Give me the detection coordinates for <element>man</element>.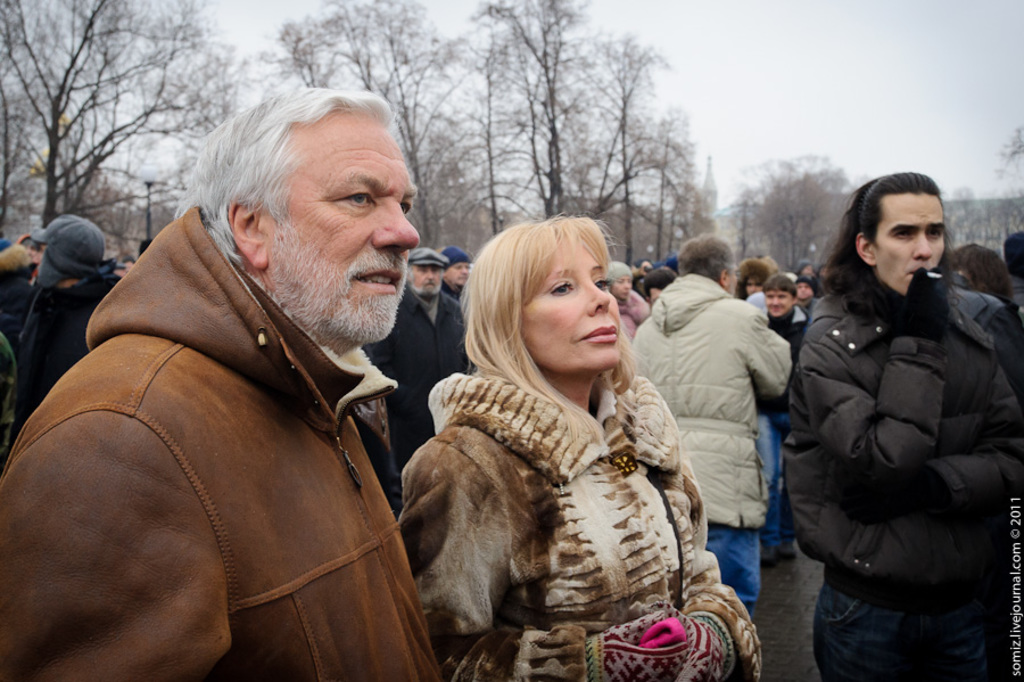
<box>357,246,476,513</box>.
